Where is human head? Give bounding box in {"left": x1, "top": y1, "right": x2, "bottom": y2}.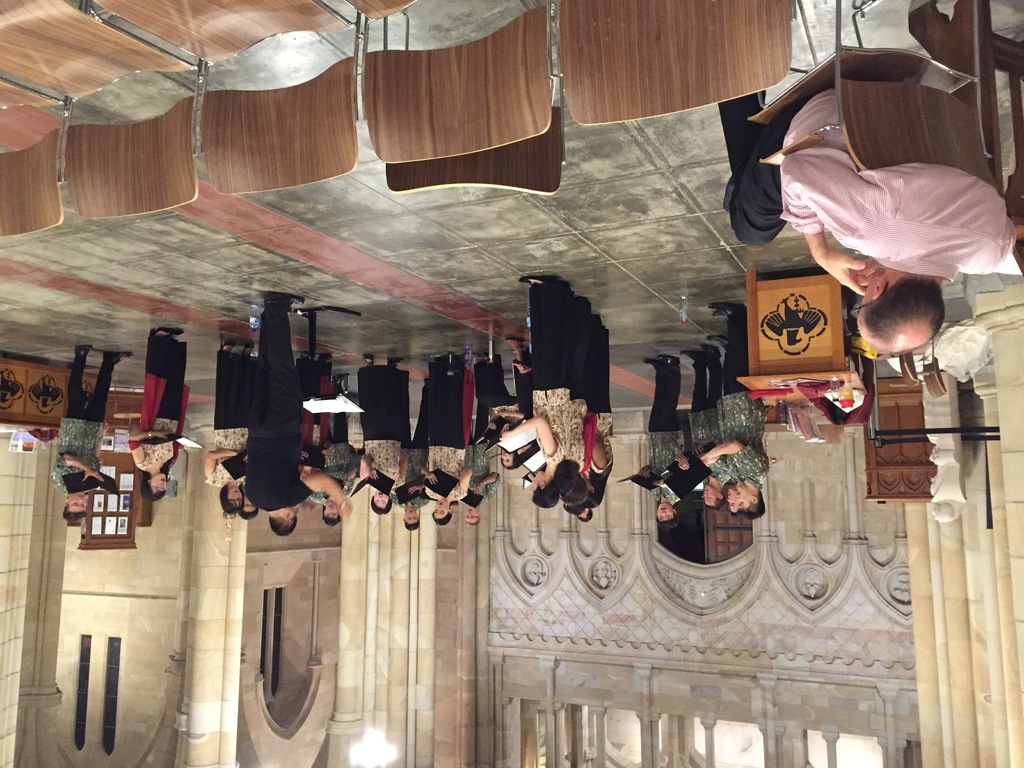
{"left": 374, "top": 495, "right": 392, "bottom": 513}.
